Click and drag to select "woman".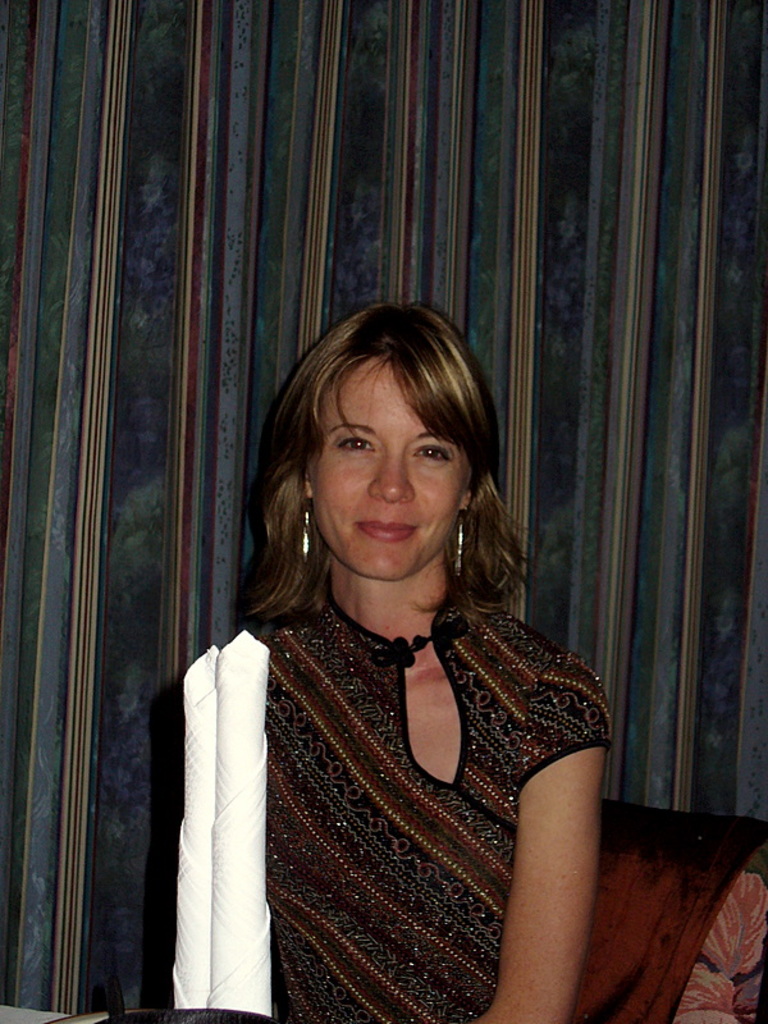
Selection: crop(156, 292, 635, 1016).
